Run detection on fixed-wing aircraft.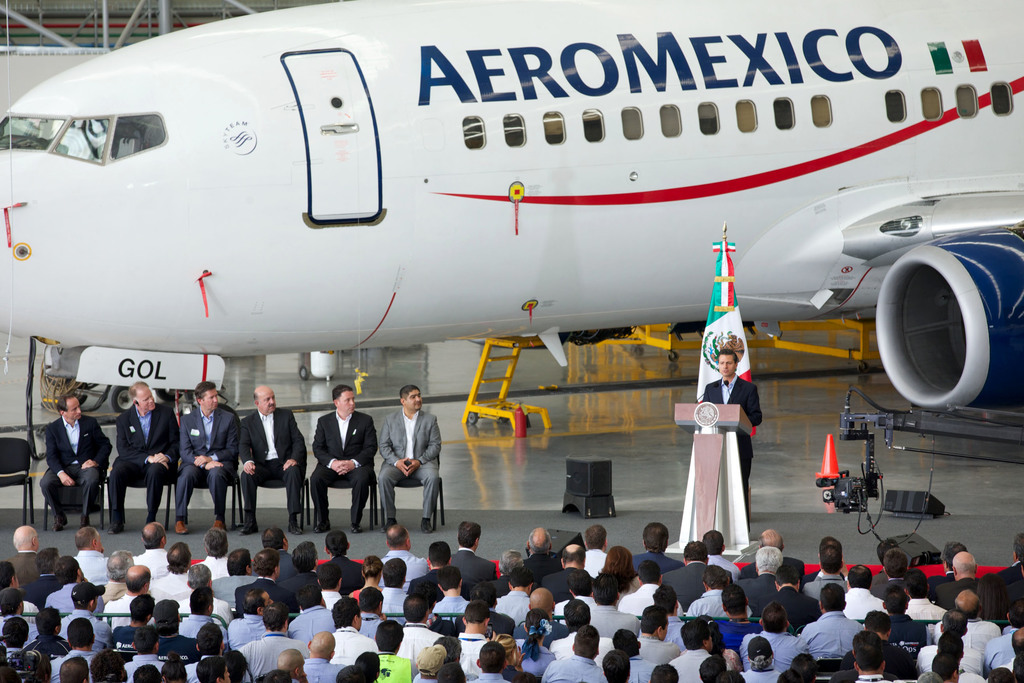
Result: (left=0, top=0, right=1023, bottom=417).
